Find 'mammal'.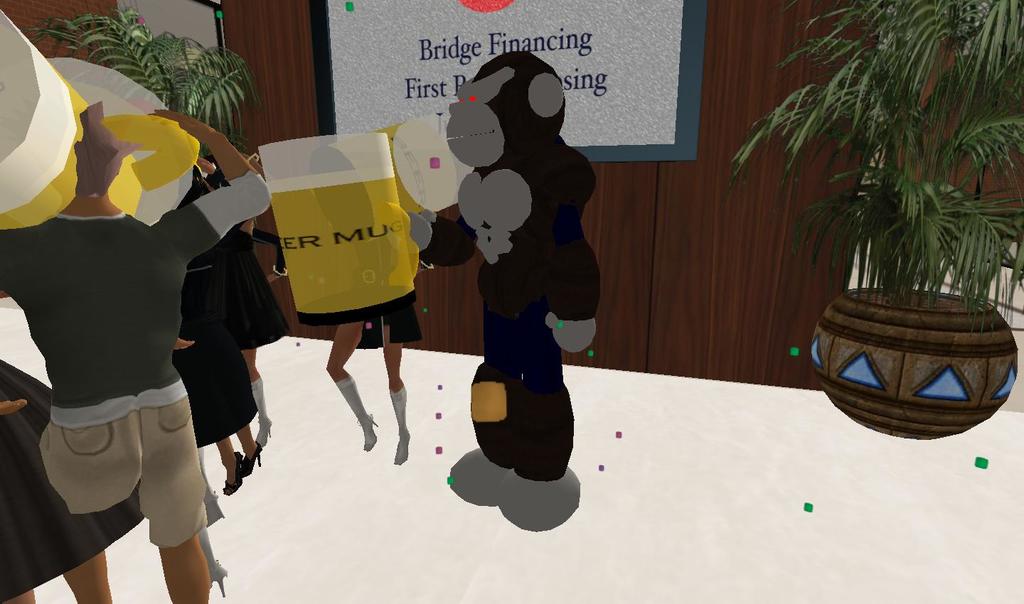
crop(174, 180, 290, 496).
